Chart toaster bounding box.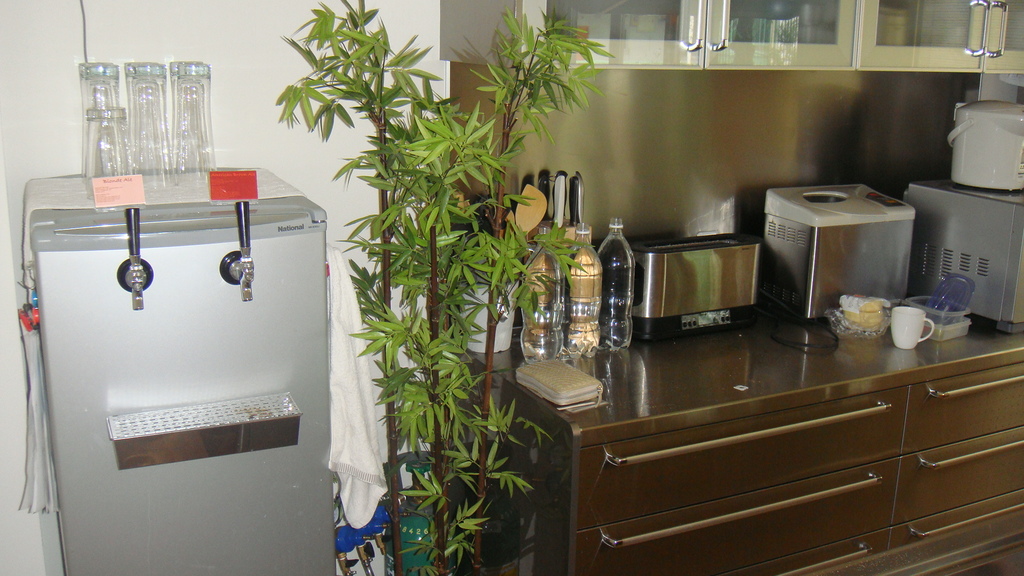
Charted: box=[630, 228, 840, 352].
